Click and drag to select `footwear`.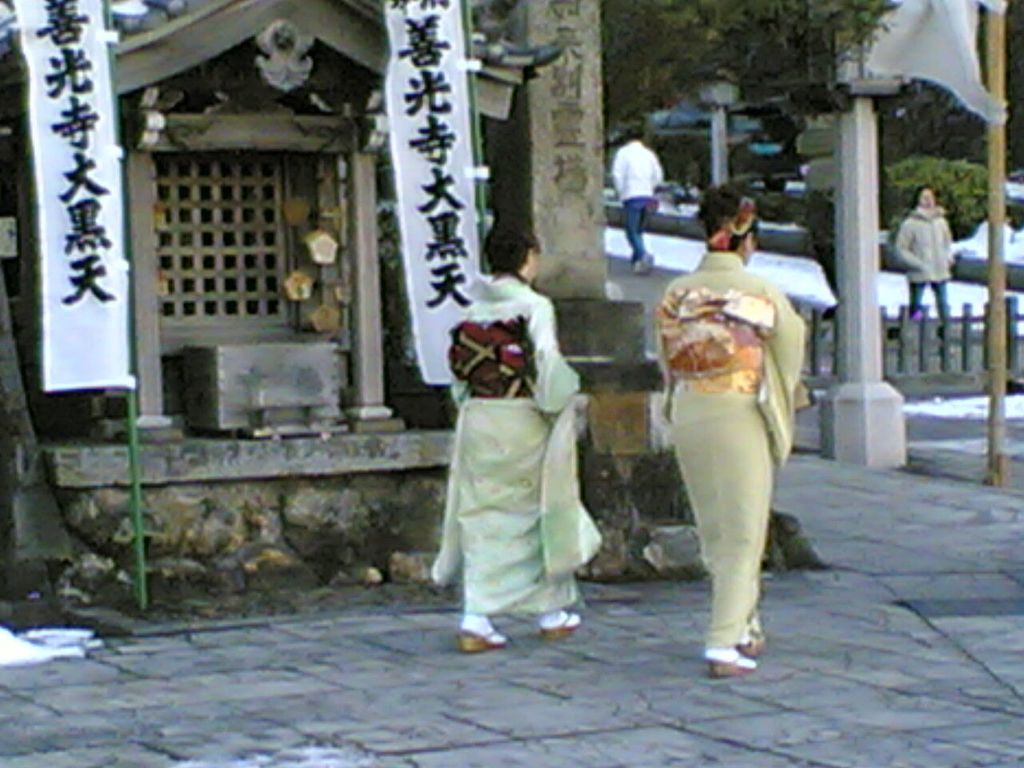
Selection: l=739, t=634, r=765, b=657.
